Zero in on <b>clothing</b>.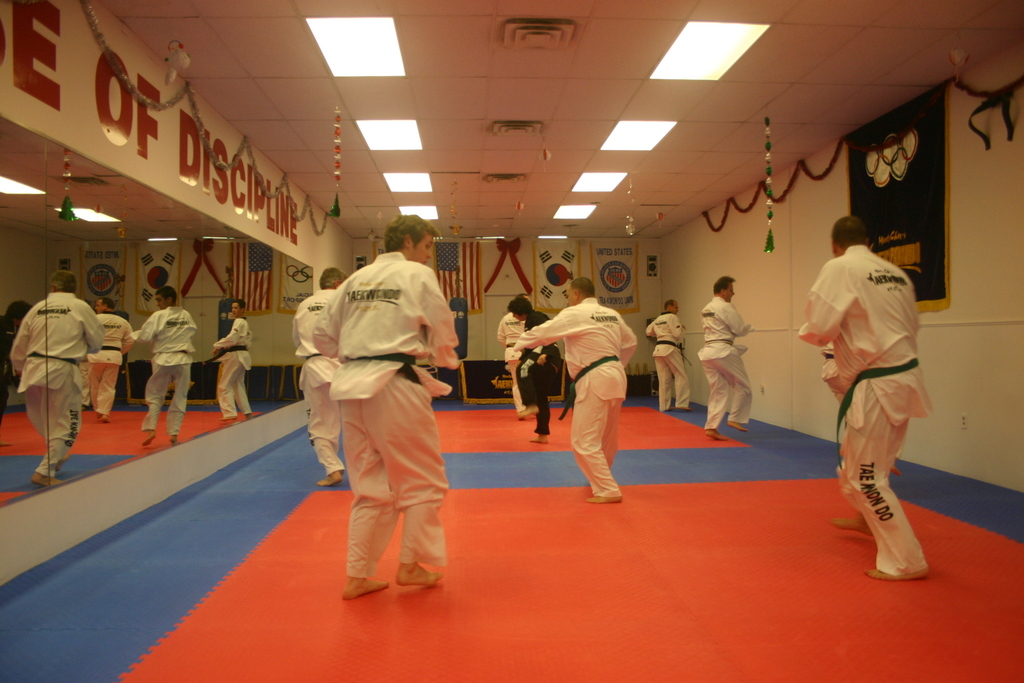
Zeroed in: <region>293, 289, 345, 477</region>.
